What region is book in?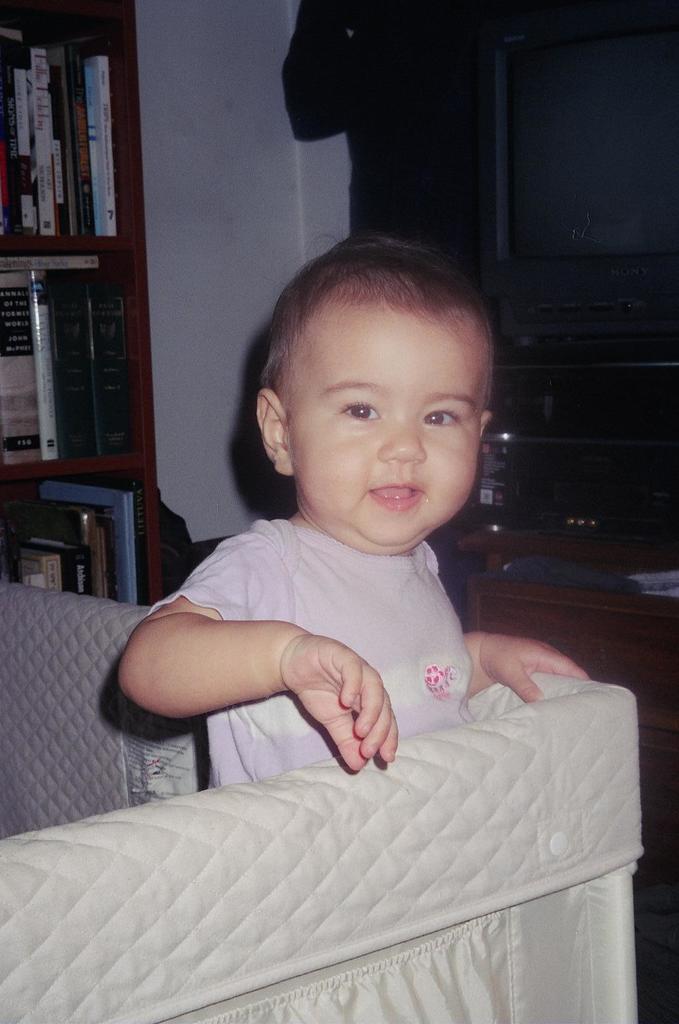
52/506/131/602.
